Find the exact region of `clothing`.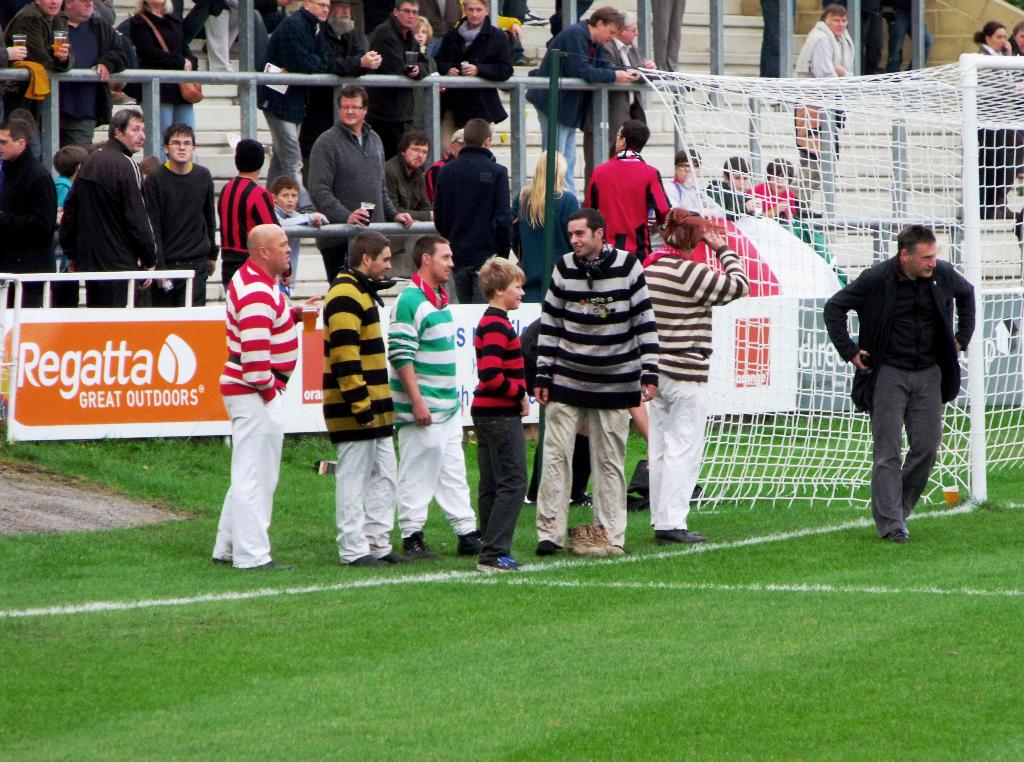
Exact region: [582,147,673,265].
